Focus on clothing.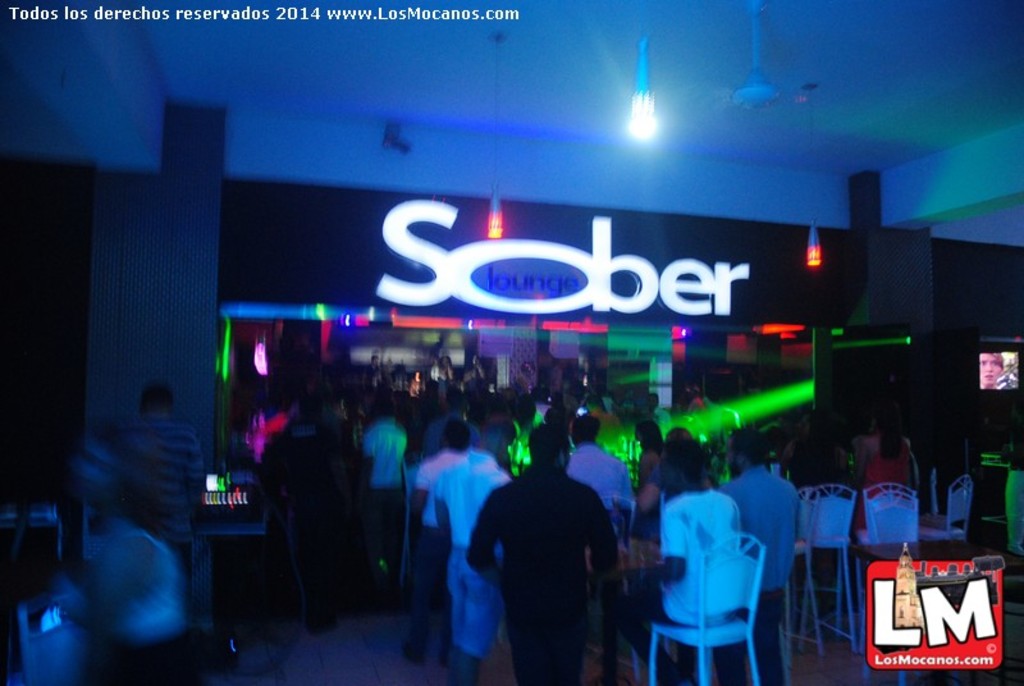
Focused at 357:415:422:555.
